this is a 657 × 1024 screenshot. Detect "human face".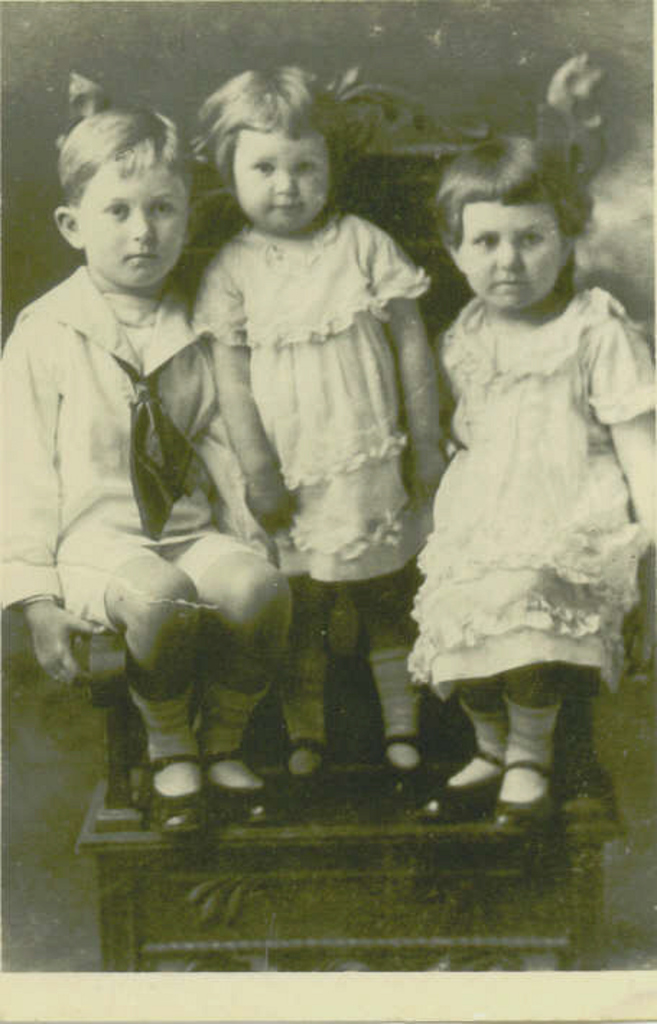
box(459, 204, 569, 311).
